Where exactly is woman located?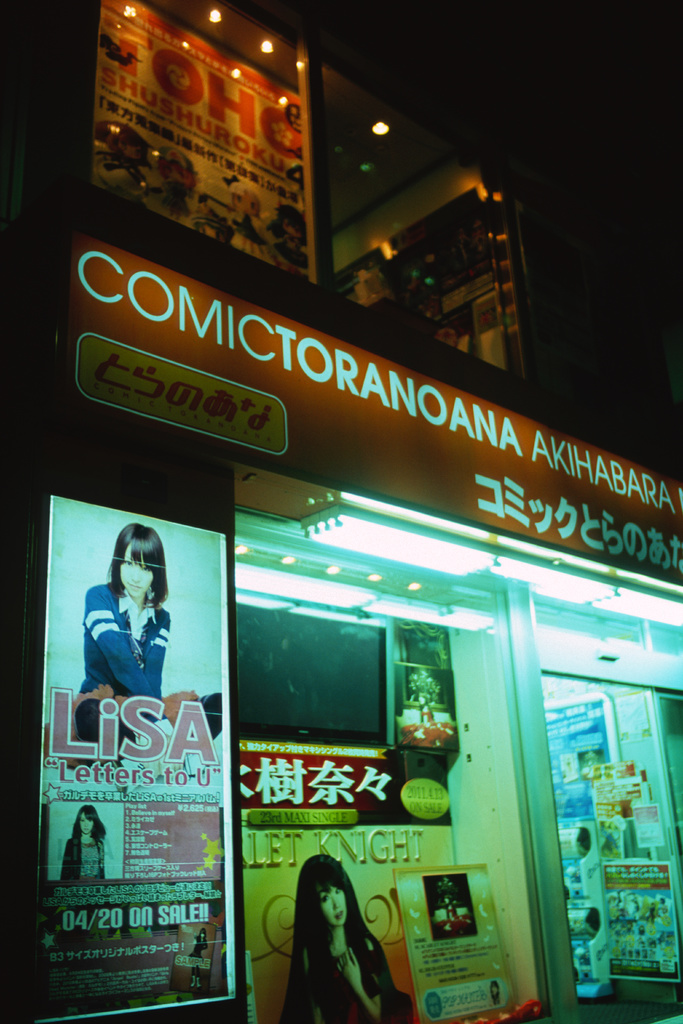
Its bounding box is <bbox>290, 848, 416, 1023</bbox>.
